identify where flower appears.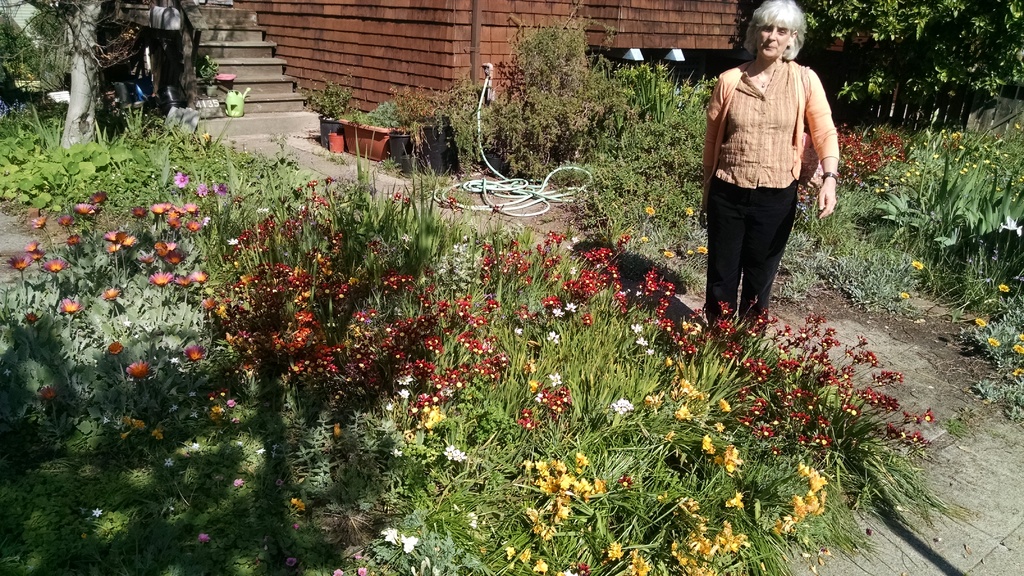
Appears at (974, 306, 989, 328).
